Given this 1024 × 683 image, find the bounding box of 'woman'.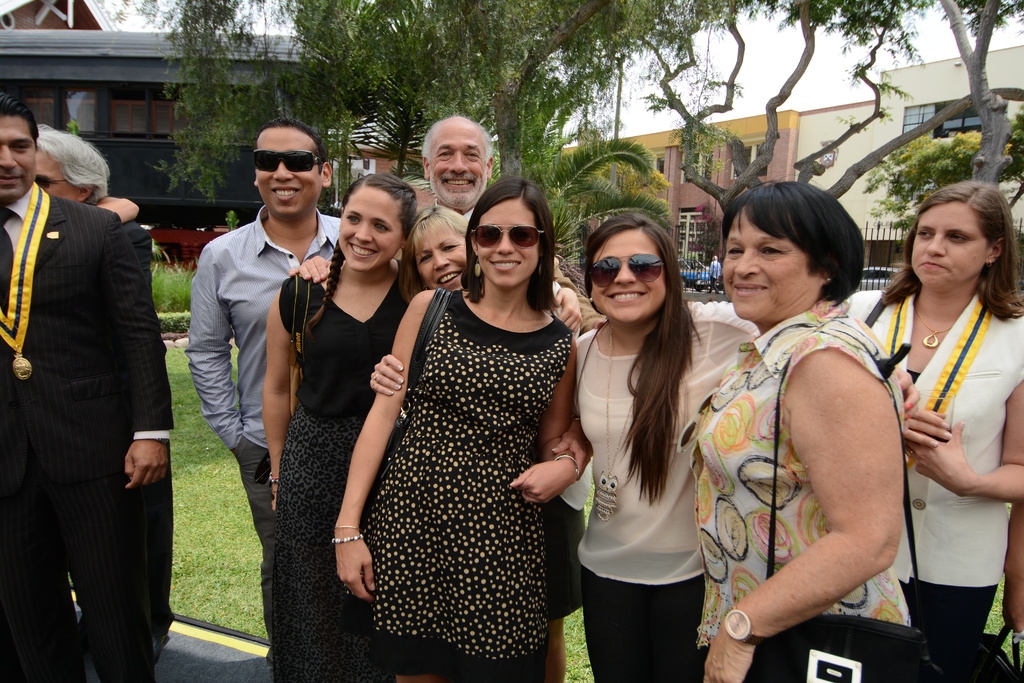
region(836, 183, 1023, 682).
